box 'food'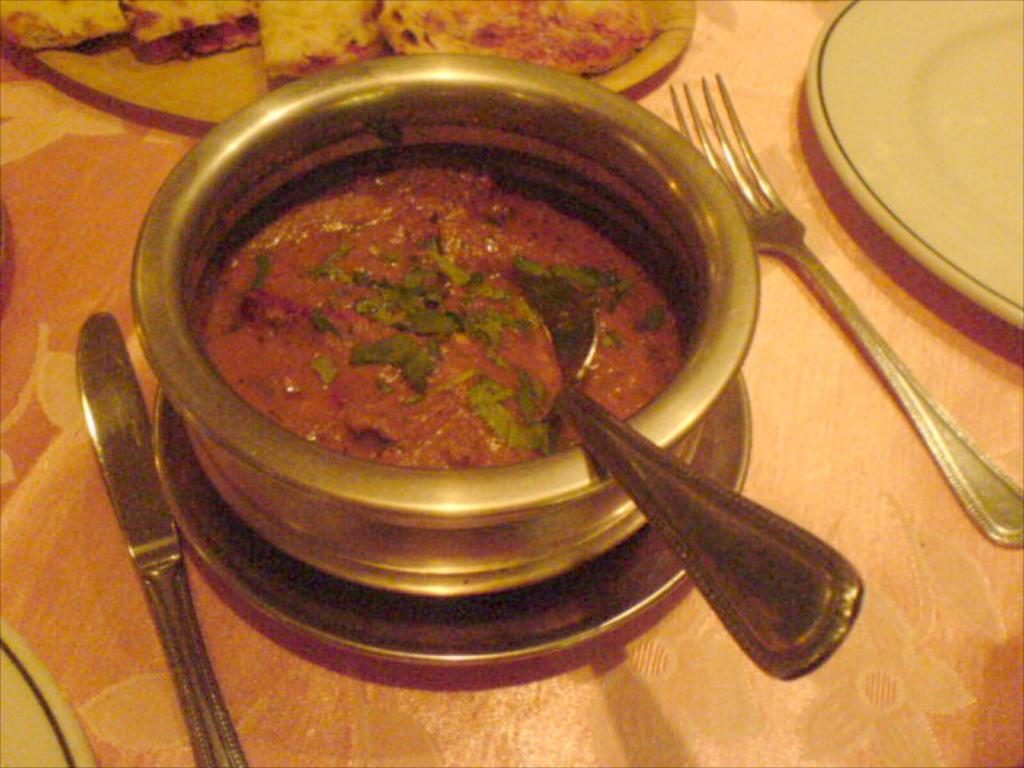
x1=0, y1=0, x2=125, y2=46
